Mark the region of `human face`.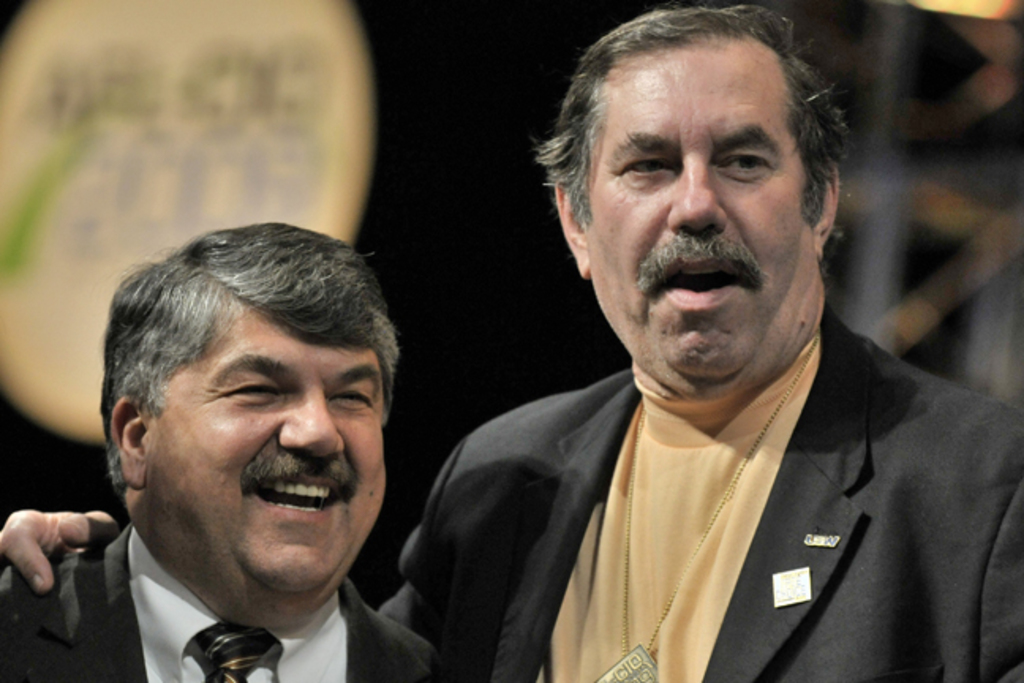
Region: [585,38,811,375].
